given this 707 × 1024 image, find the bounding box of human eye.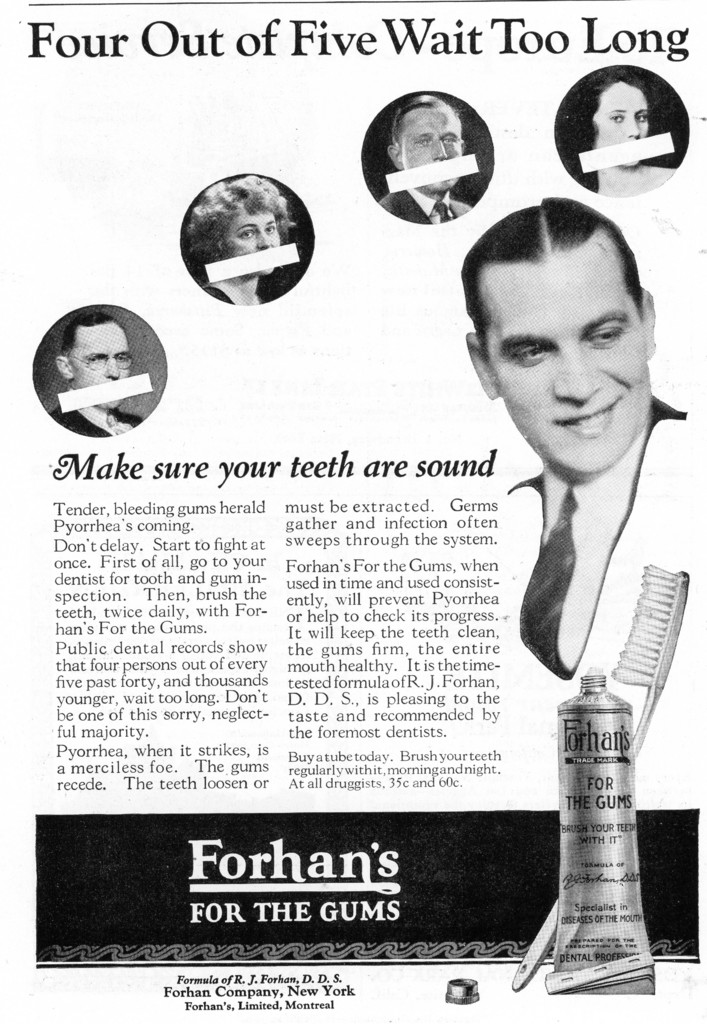
x1=510 y1=344 x2=549 y2=368.
